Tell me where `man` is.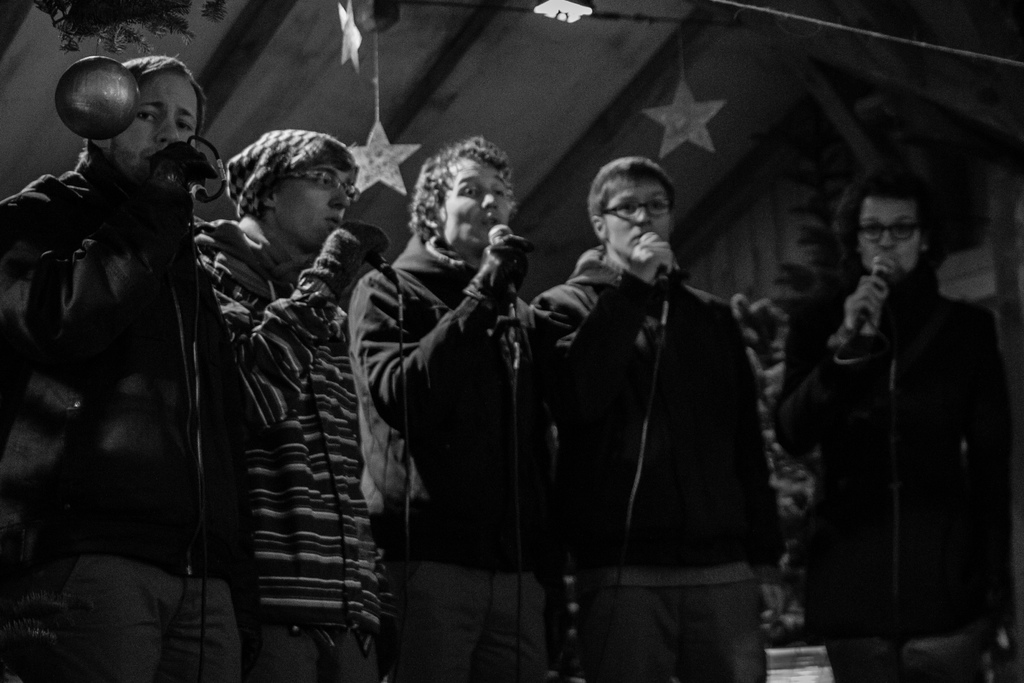
`man` is at l=530, t=137, r=793, b=667.
